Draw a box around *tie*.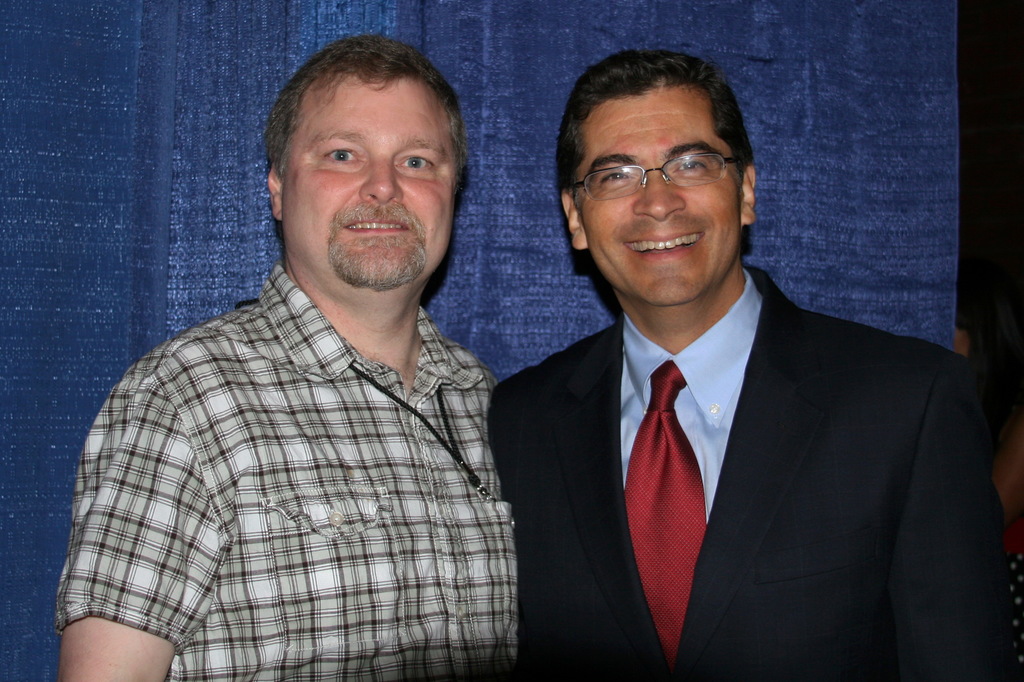
(626,361,707,670).
